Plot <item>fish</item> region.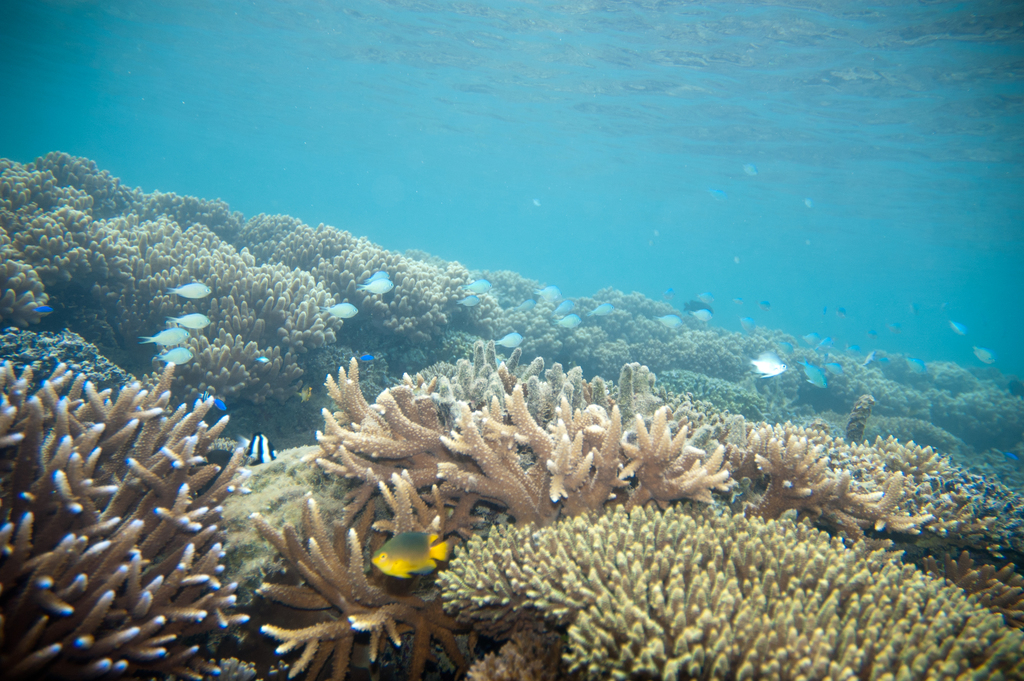
Plotted at BBox(803, 359, 829, 393).
